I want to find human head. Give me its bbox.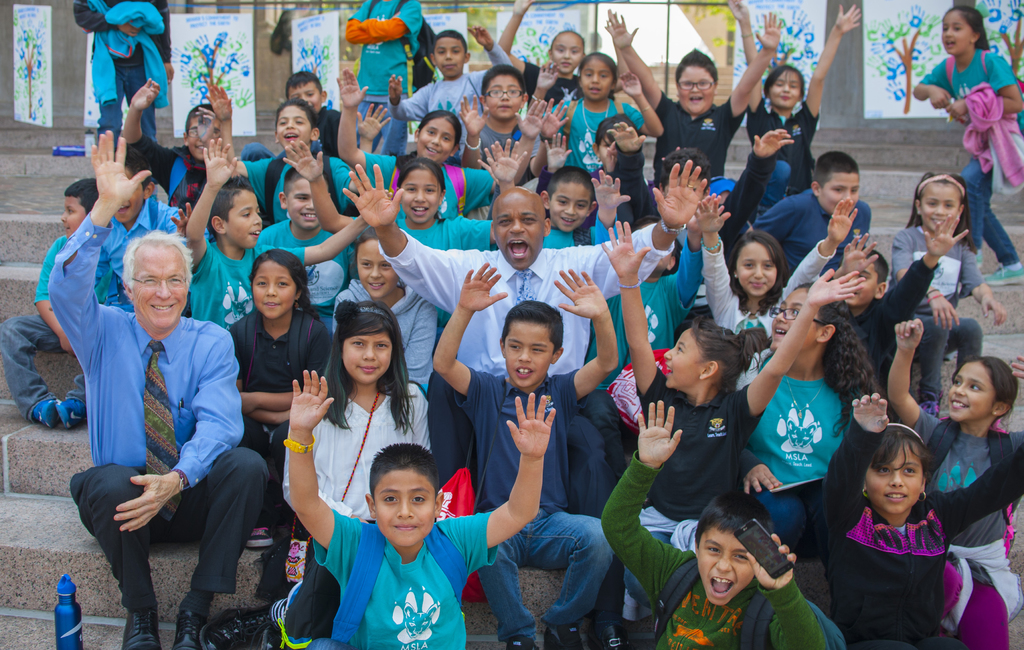
(662,315,751,392).
